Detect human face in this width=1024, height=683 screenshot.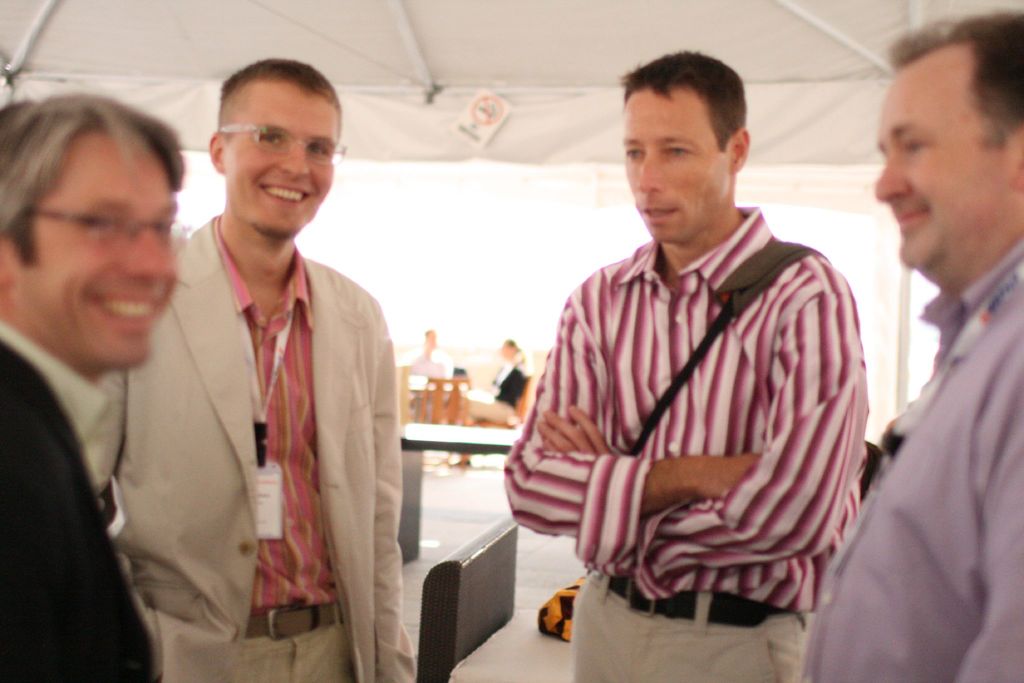
Detection: box=[501, 340, 510, 356].
